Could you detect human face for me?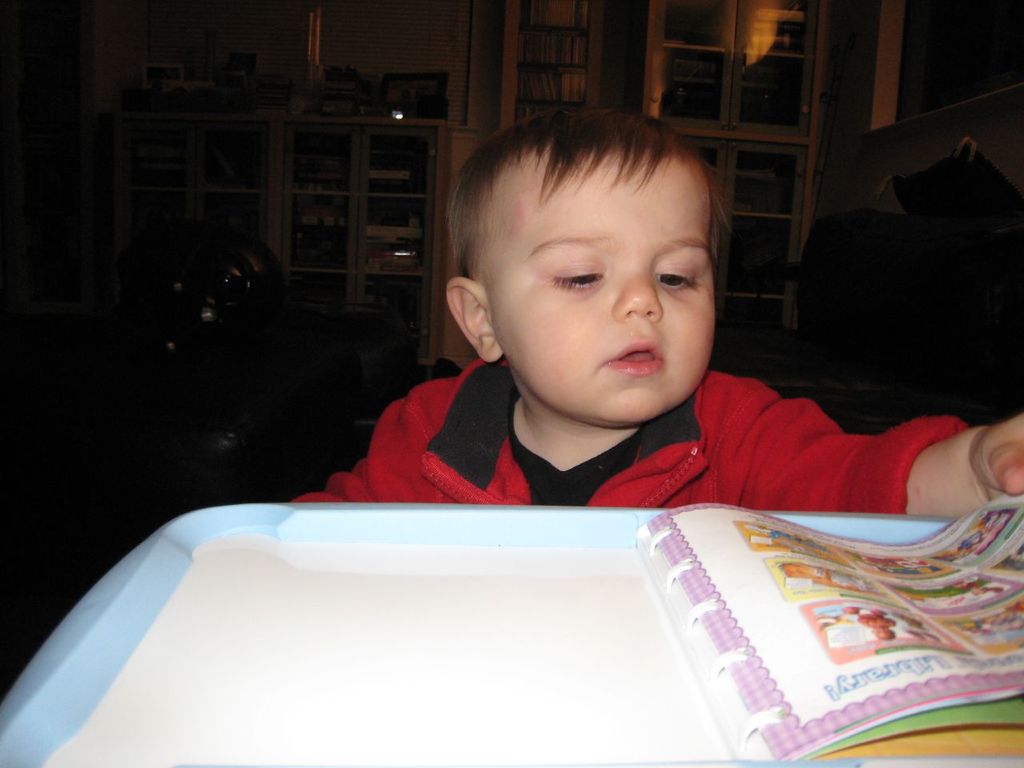
Detection result: [left=486, top=154, right=716, bottom=420].
